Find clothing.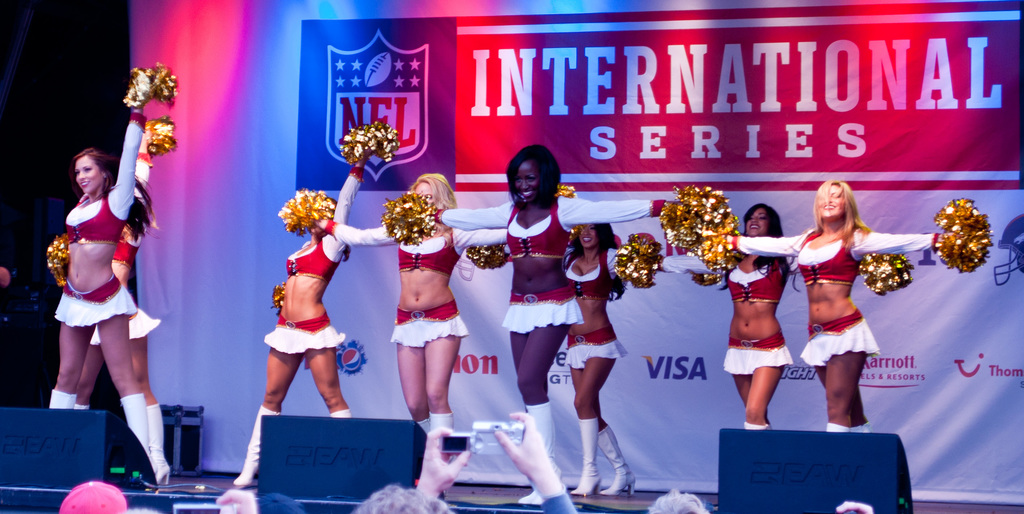
(left=258, top=317, right=338, bottom=359).
